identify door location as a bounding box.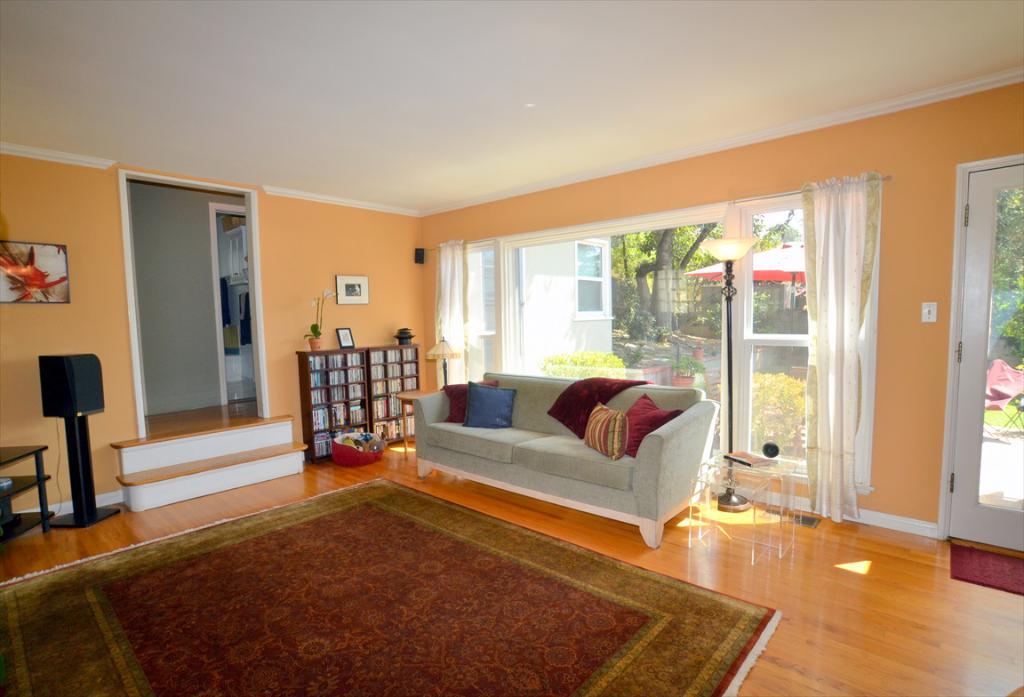
724 204 815 475.
